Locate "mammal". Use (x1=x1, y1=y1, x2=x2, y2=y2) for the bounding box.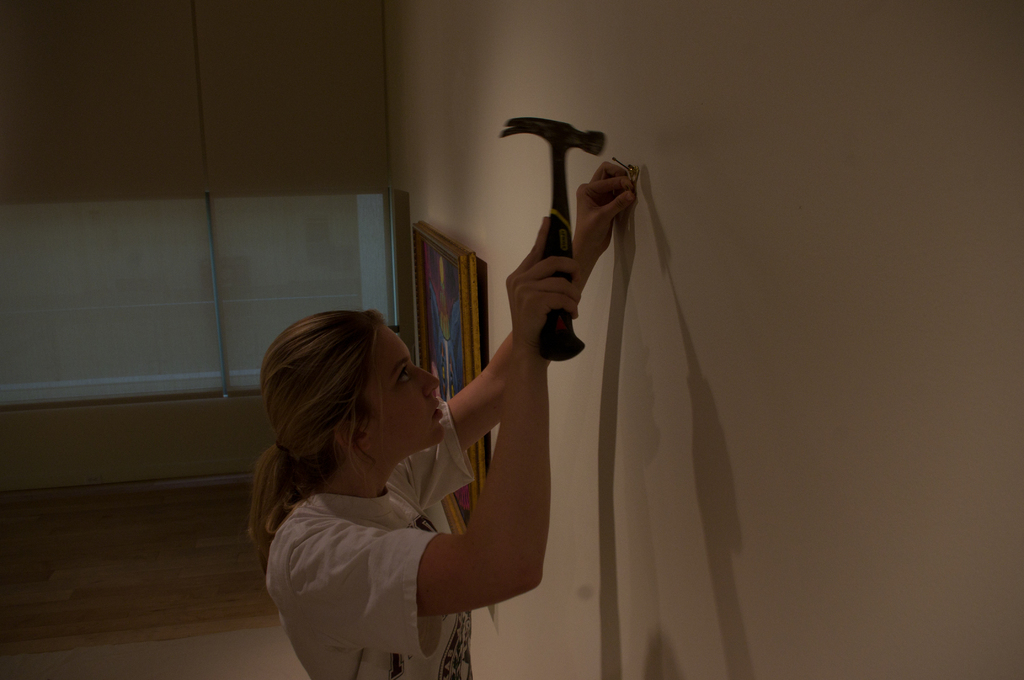
(x1=258, y1=186, x2=686, y2=645).
